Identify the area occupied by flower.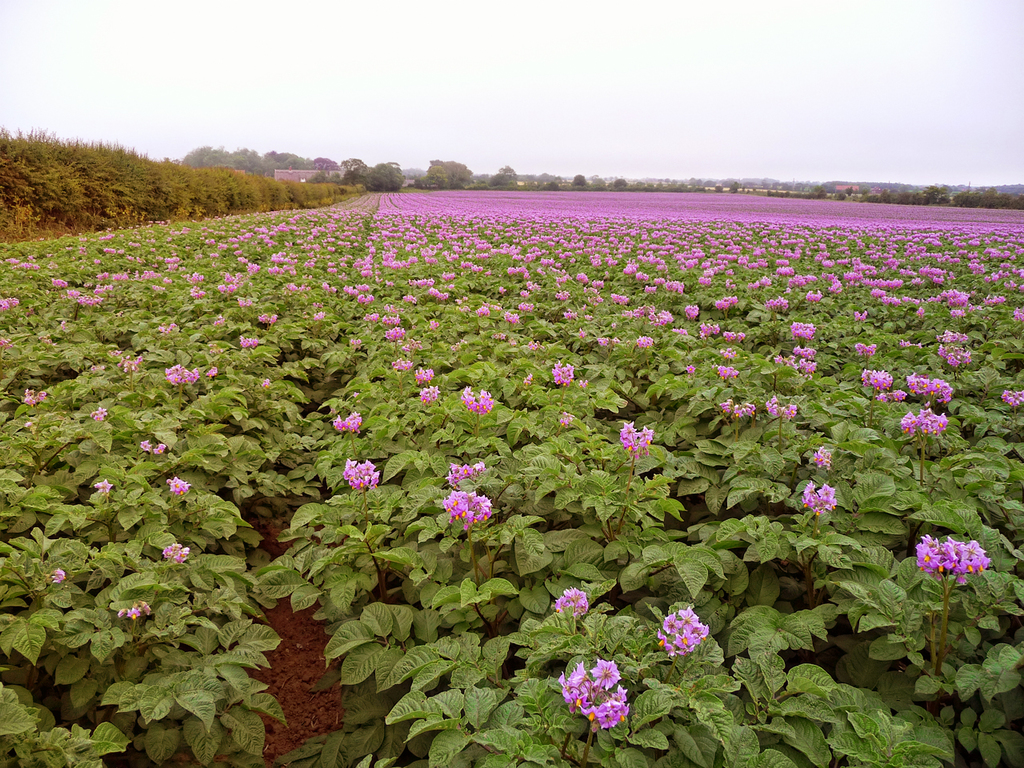
Area: [162,542,192,570].
